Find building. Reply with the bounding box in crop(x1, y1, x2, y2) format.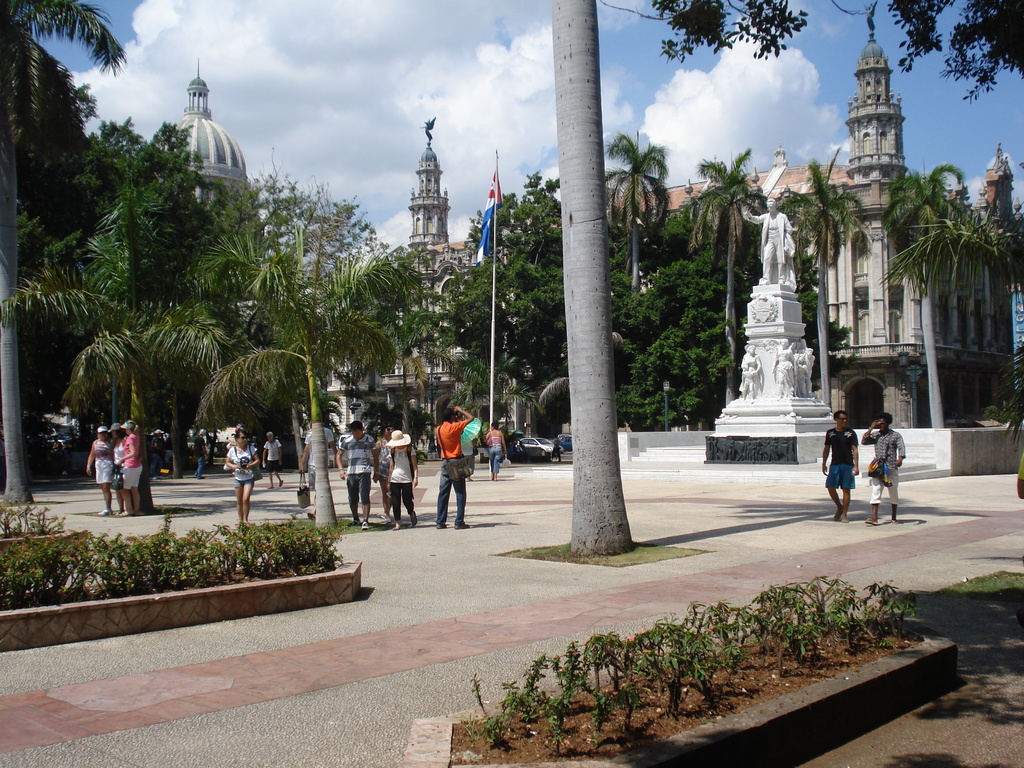
crop(148, 3, 1013, 447).
